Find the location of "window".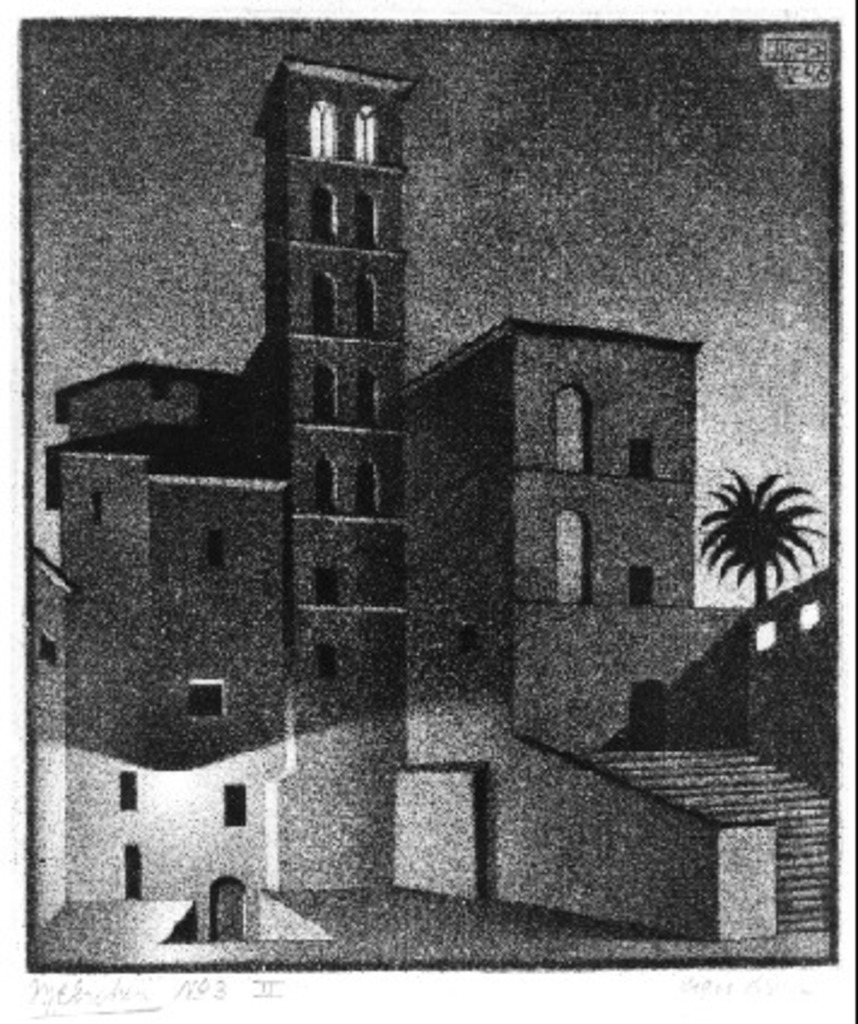
Location: region(354, 453, 383, 513).
